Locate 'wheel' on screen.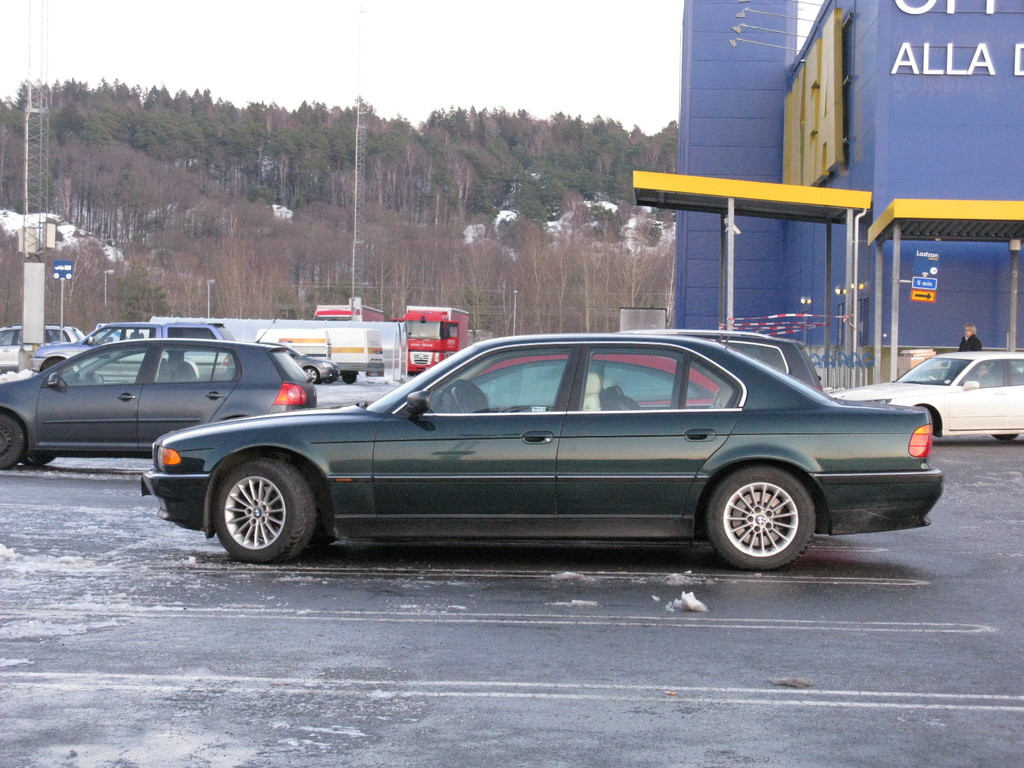
On screen at {"x1": 342, "y1": 373, "x2": 356, "y2": 385}.
